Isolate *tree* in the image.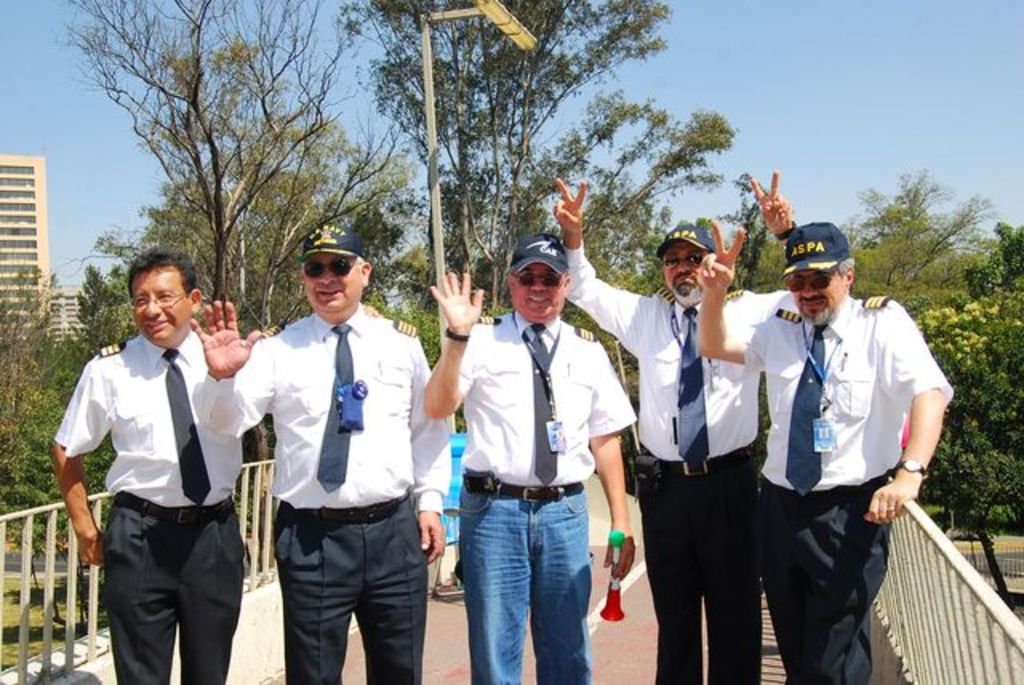
Isolated region: bbox(58, 0, 416, 355).
